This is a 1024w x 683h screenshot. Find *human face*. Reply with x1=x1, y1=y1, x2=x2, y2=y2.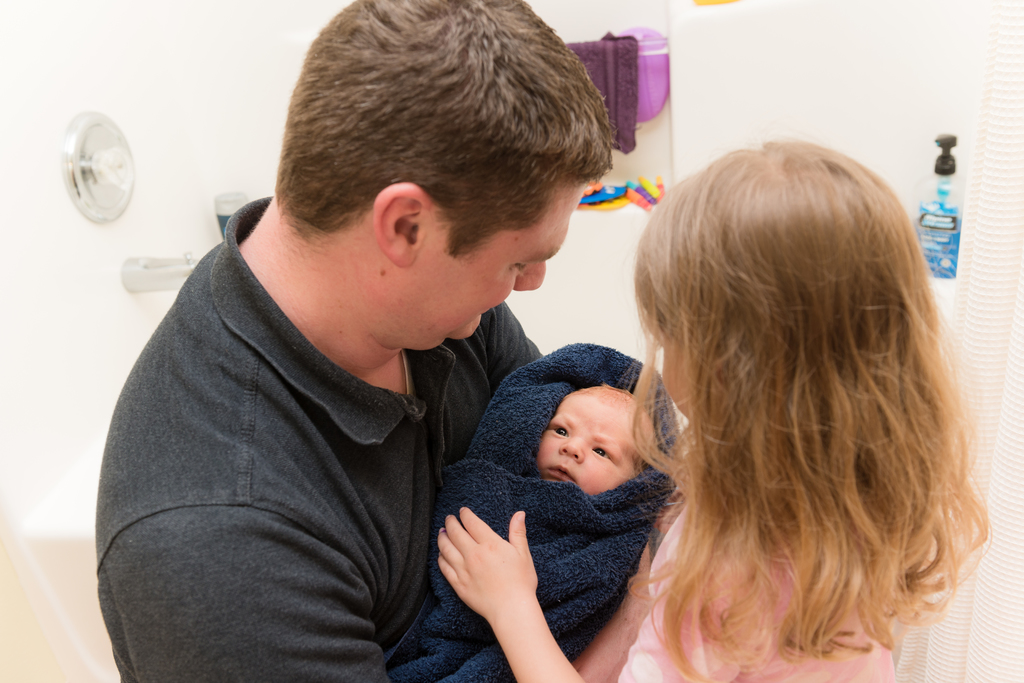
x1=661, y1=341, x2=689, y2=414.
